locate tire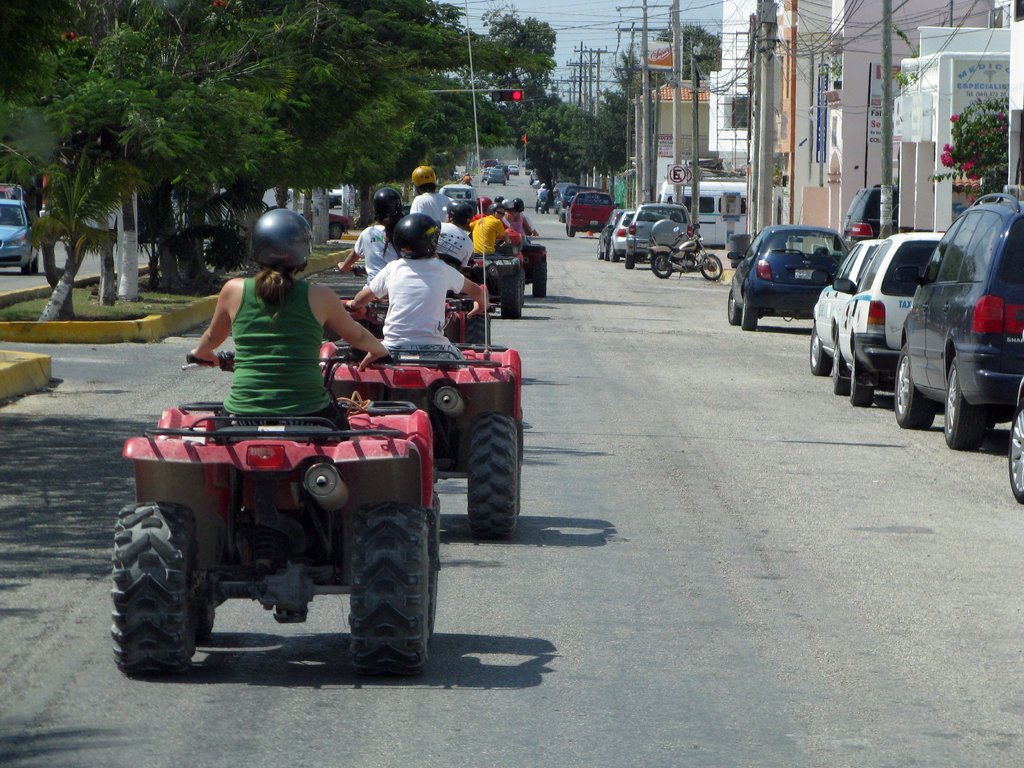
pyautogui.locateOnScreen(650, 252, 673, 281)
